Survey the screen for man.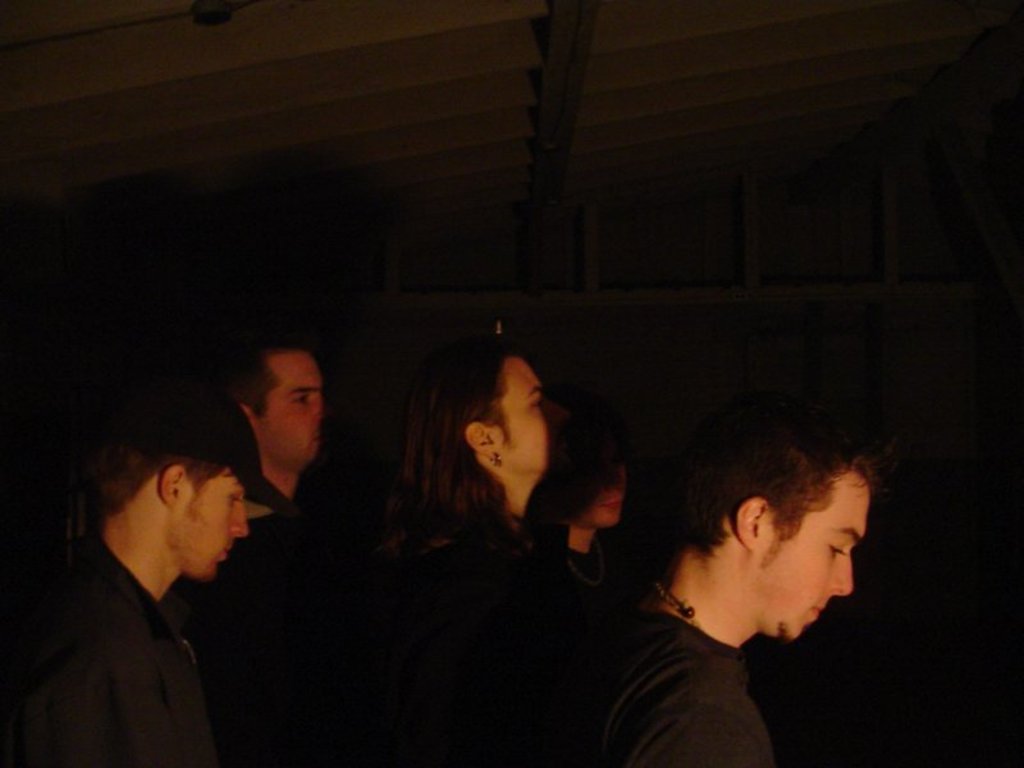
Survey found: locate(580, 392, 872, 767).
